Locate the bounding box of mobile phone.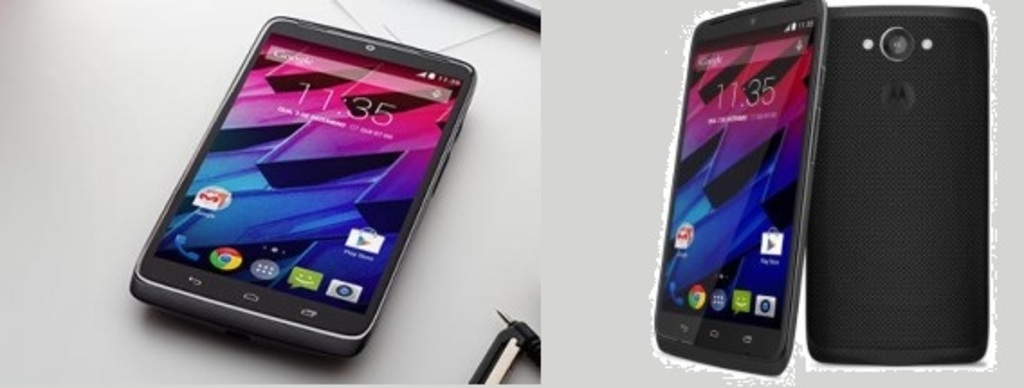
Bounding box: (126,31,483,354).
